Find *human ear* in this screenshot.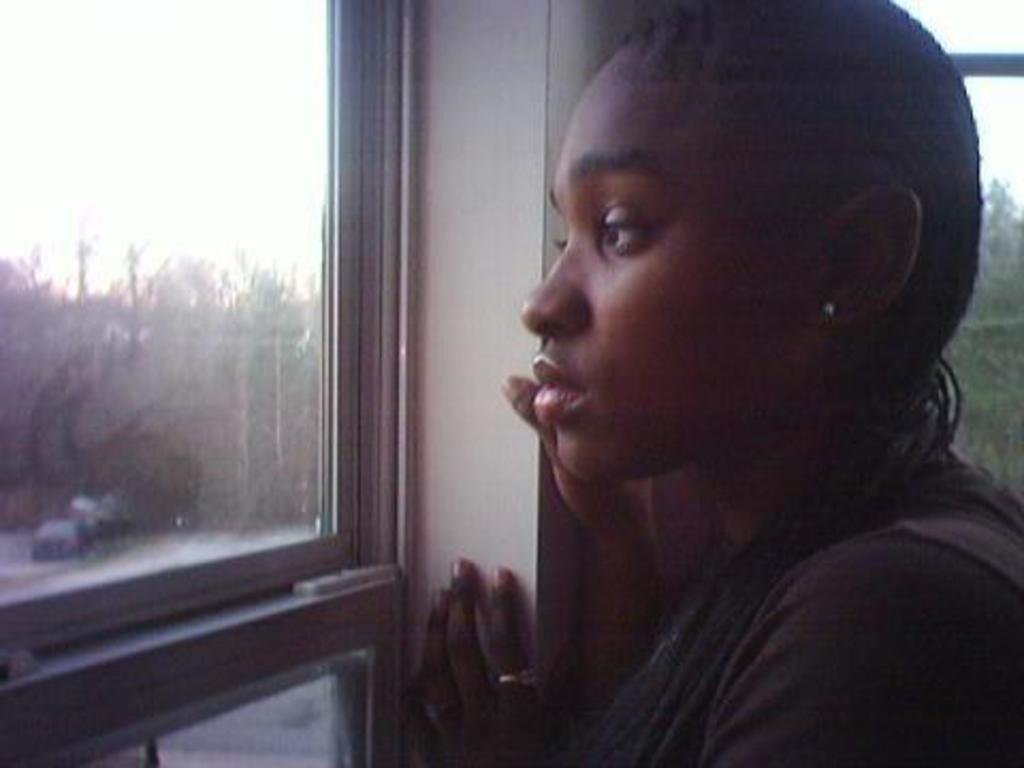
The bounding box for *human ear* is select_region(811, 181, 919, 318).
